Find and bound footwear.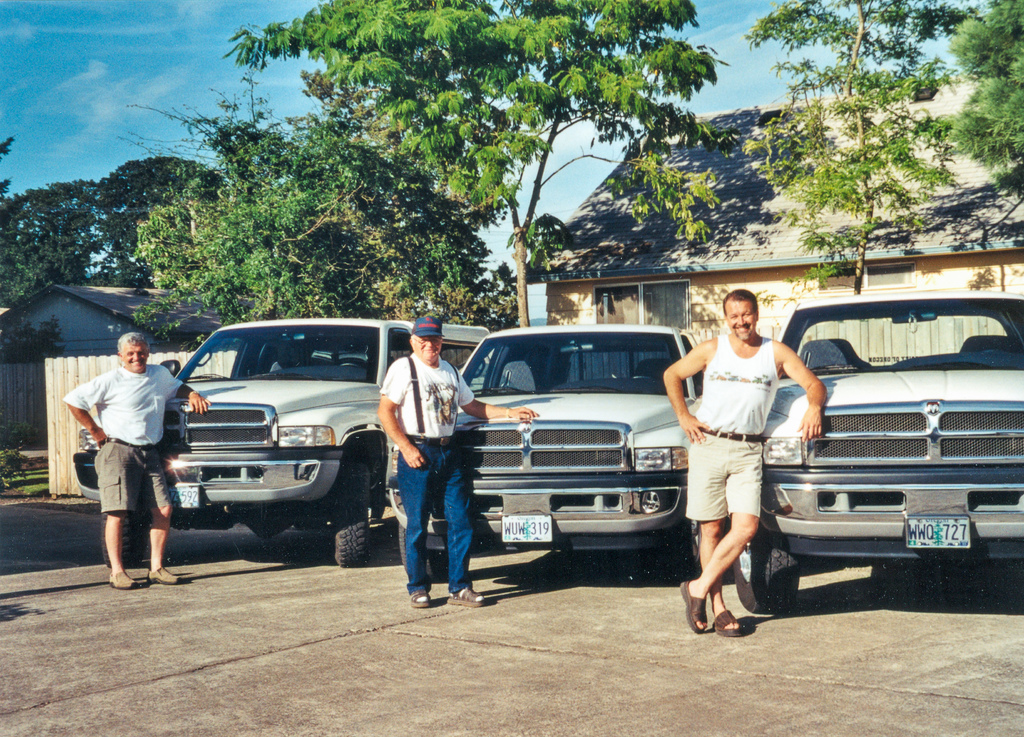
Bound: <bbox>716, 609, 739, 635</bbox>.
